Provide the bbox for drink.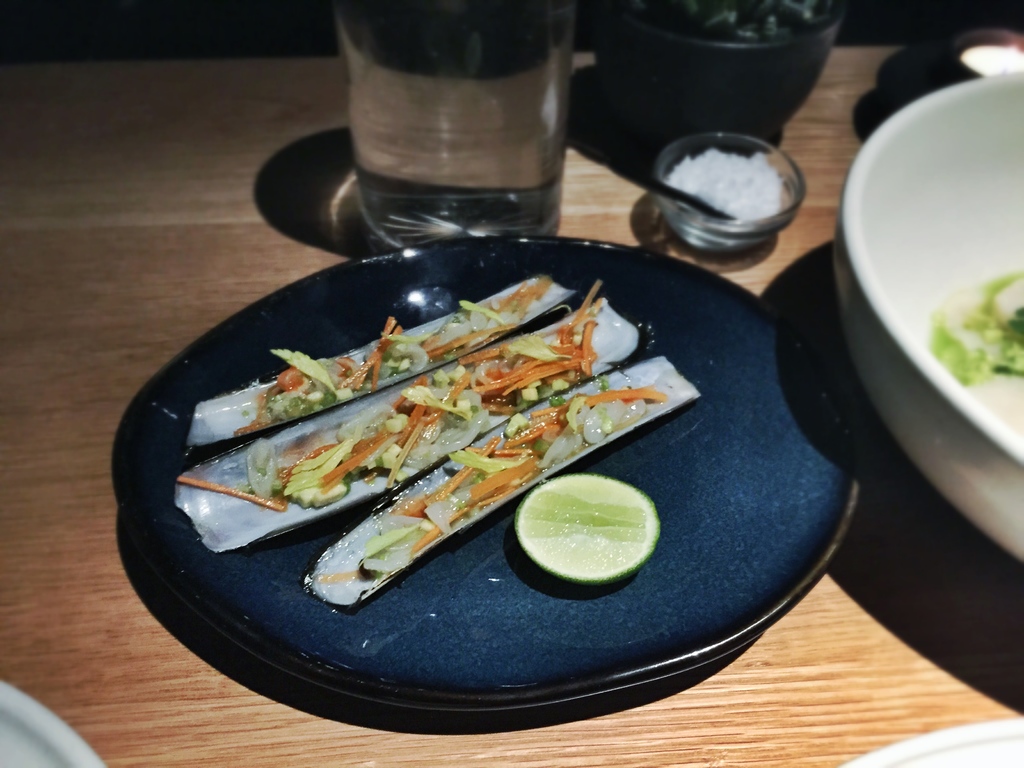
<region>332, 14, 589, 249</region>.
